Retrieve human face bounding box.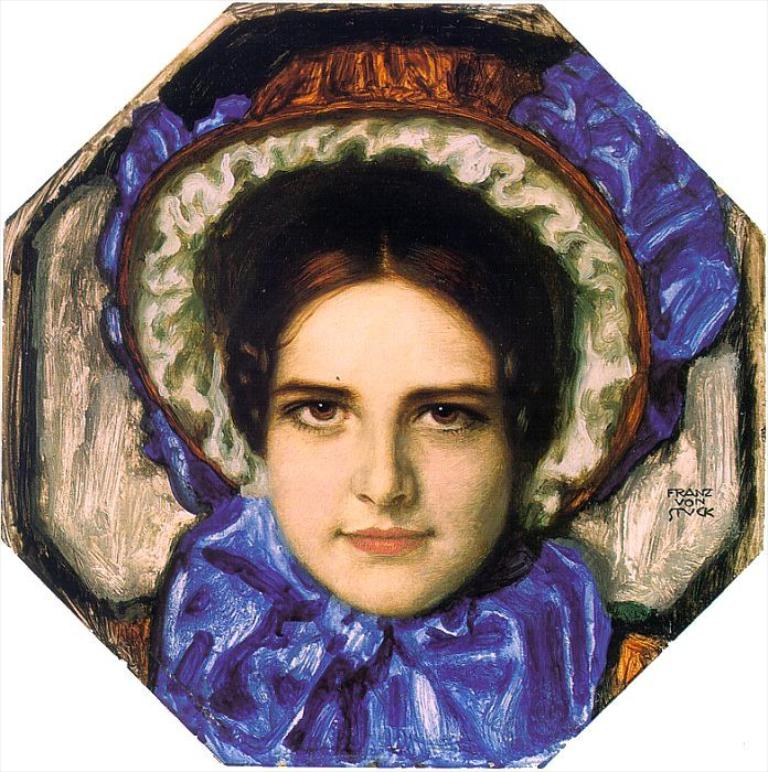
Bounding box: left=263, top=281, right=518, bottom=620.
